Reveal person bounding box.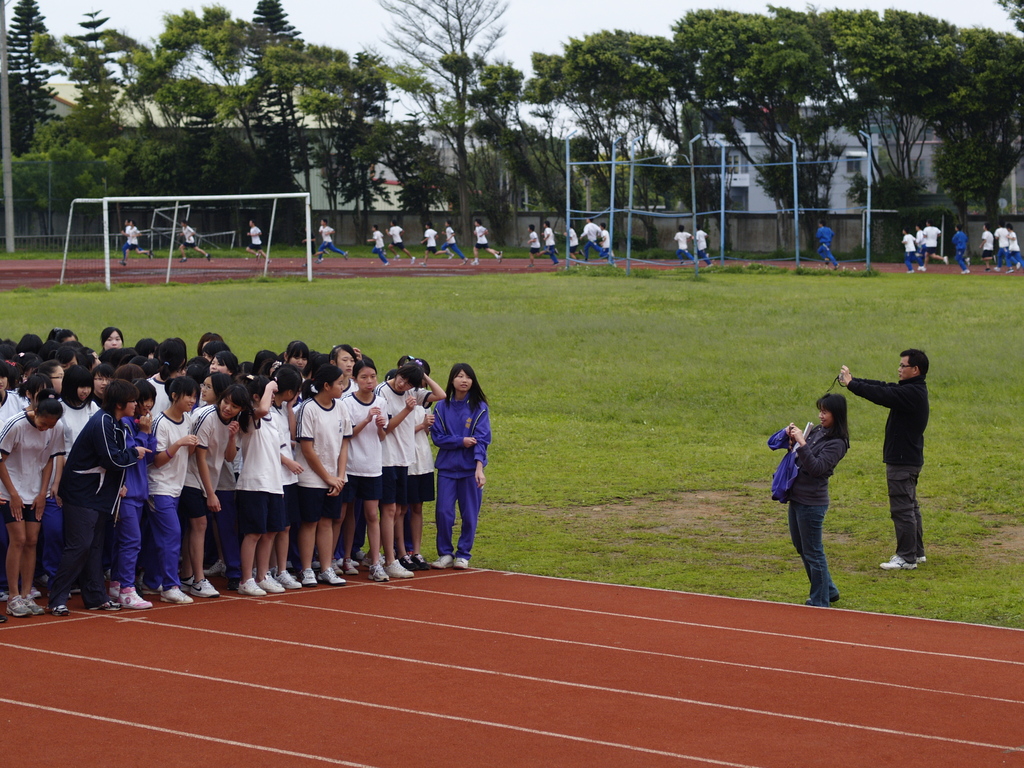
Revealed: 364, 222, 388, 264.
